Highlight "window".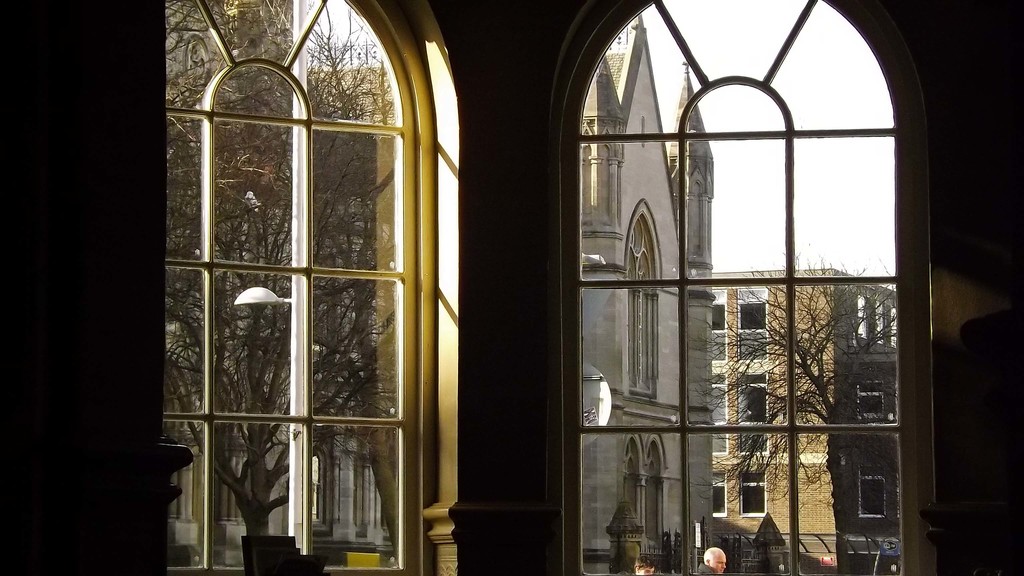
Highlighted region: select_region(708, 472, 729, 517).
